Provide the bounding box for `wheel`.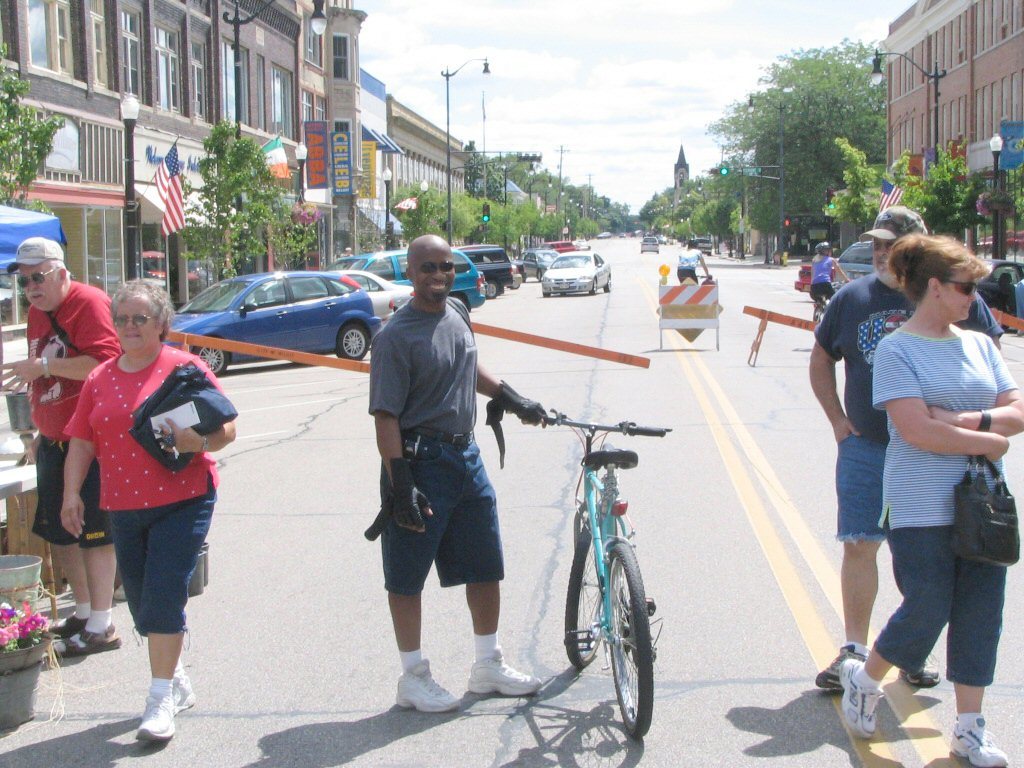
bbox(714, 313, 720, 348).
